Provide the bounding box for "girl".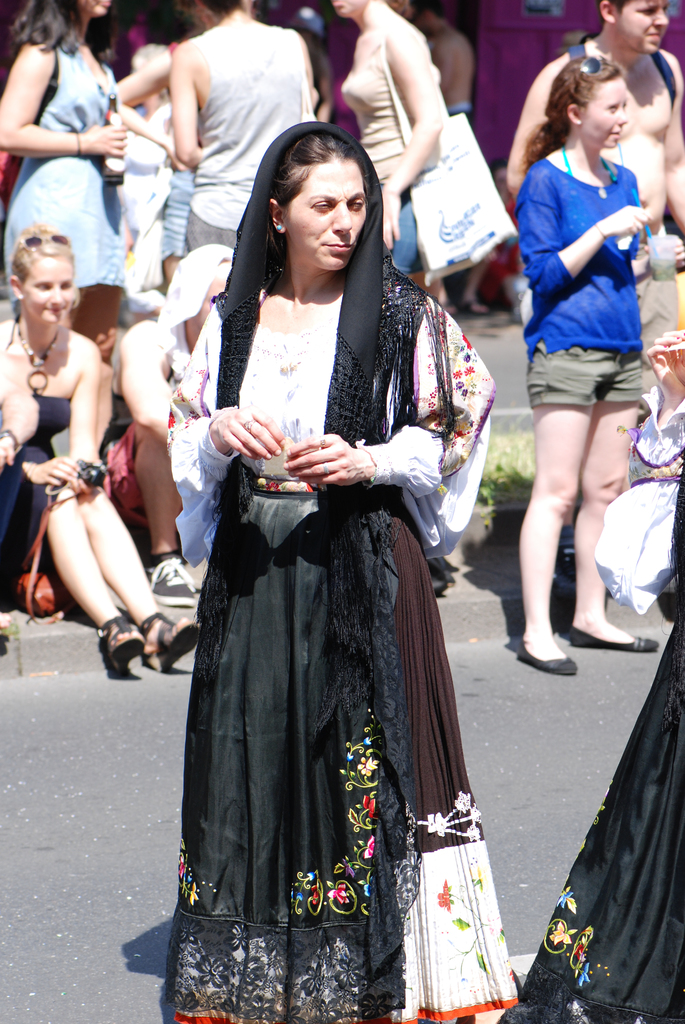
crop(330, 0, 444, 302).
